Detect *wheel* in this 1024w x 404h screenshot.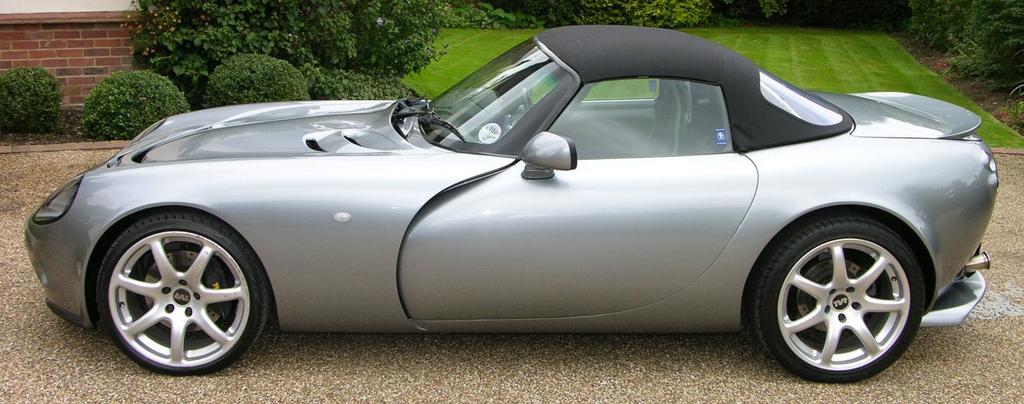
Detection: (82, 206, 260, 371).
